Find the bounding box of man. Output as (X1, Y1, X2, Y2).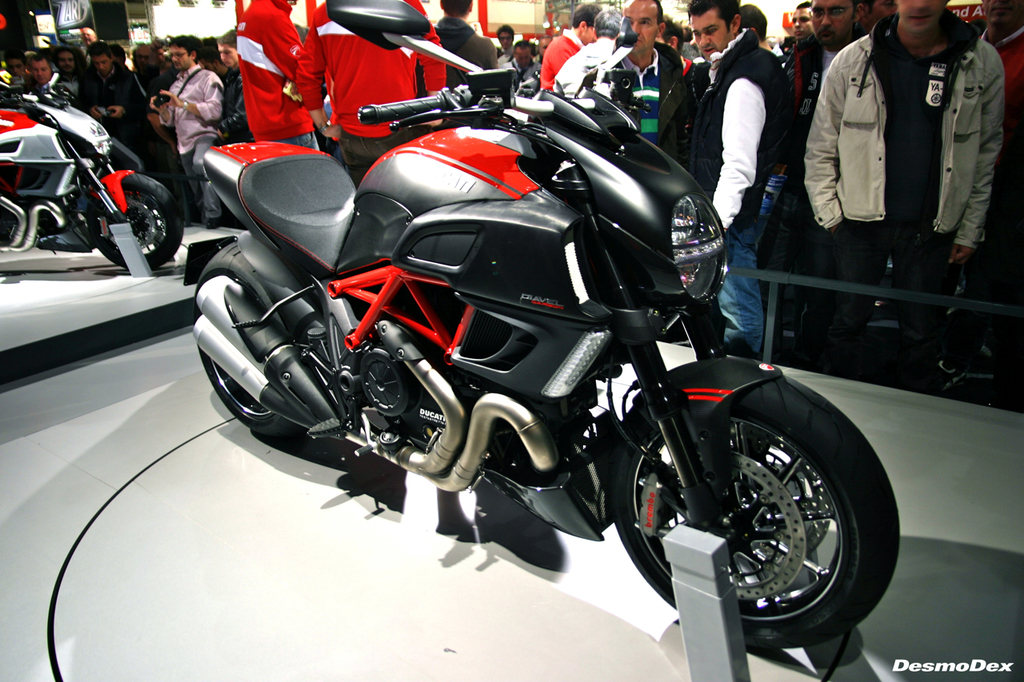
(681, 0, 799, 357).
